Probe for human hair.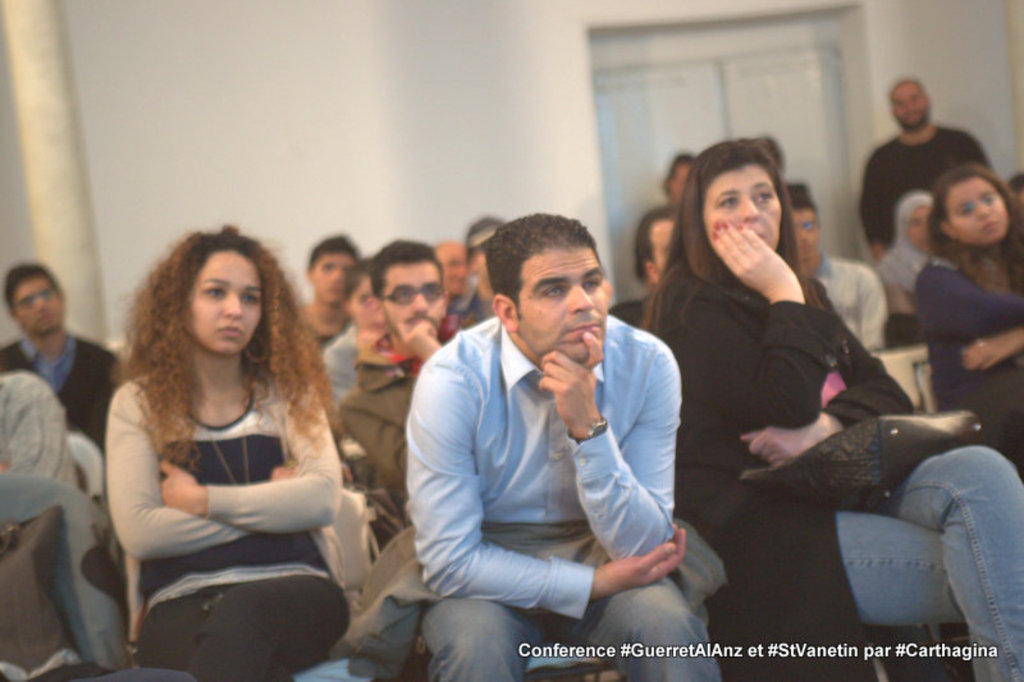
Probe result: 302/229/361/279.
